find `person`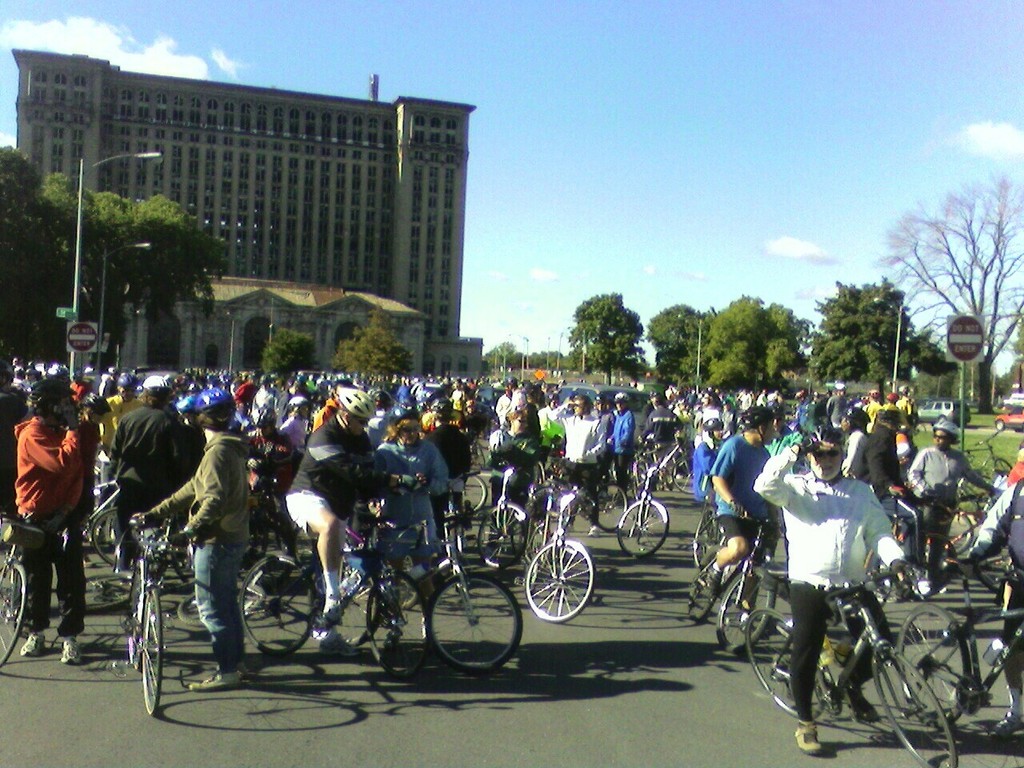
[138, 408, 248, 694]
